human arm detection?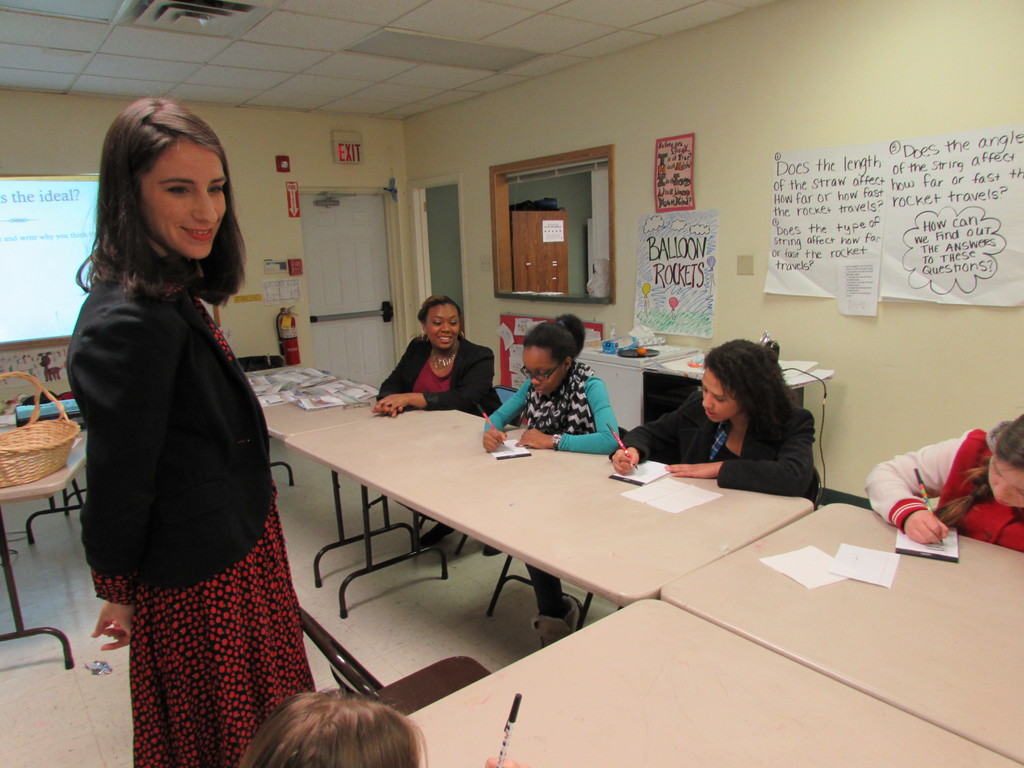
{"left": 484, "top": 751, "right": 522, "bottom": 763}
